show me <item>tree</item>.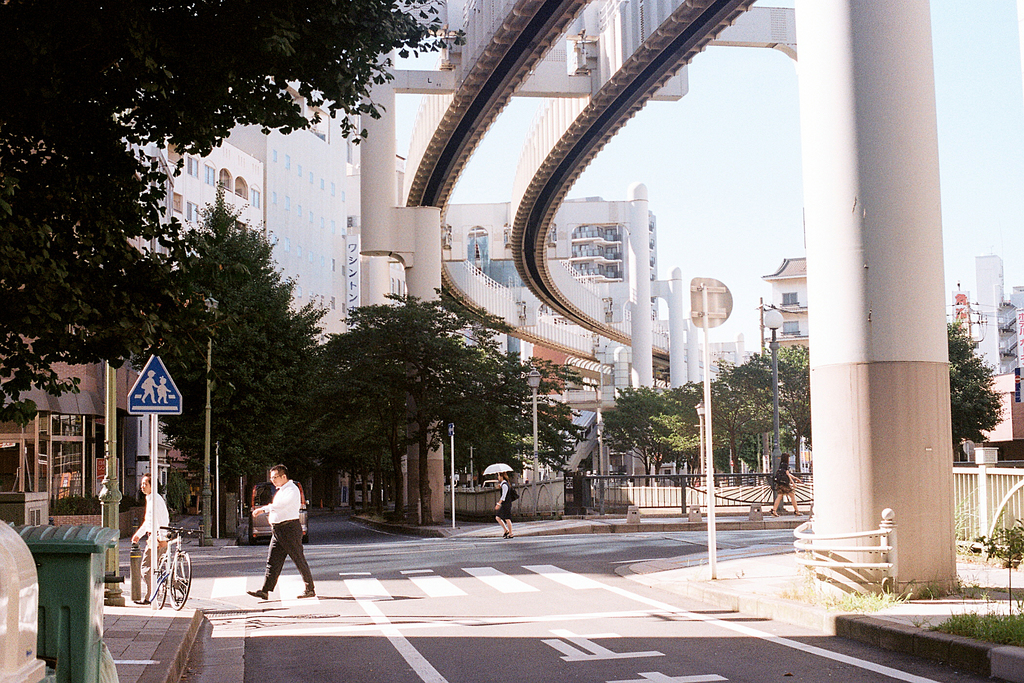
<item>tree</item> is here: {"x1": 307, "y1": 292, "x2": 493, "y2": 527}.
